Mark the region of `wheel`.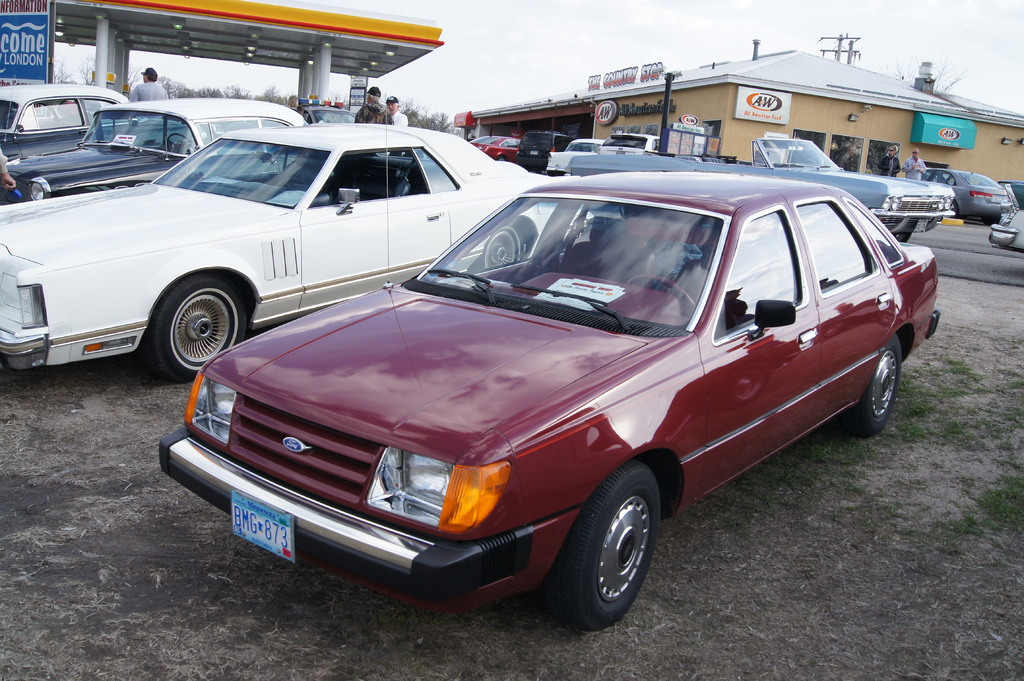
Region: rect(945, 197, 957, 220).
